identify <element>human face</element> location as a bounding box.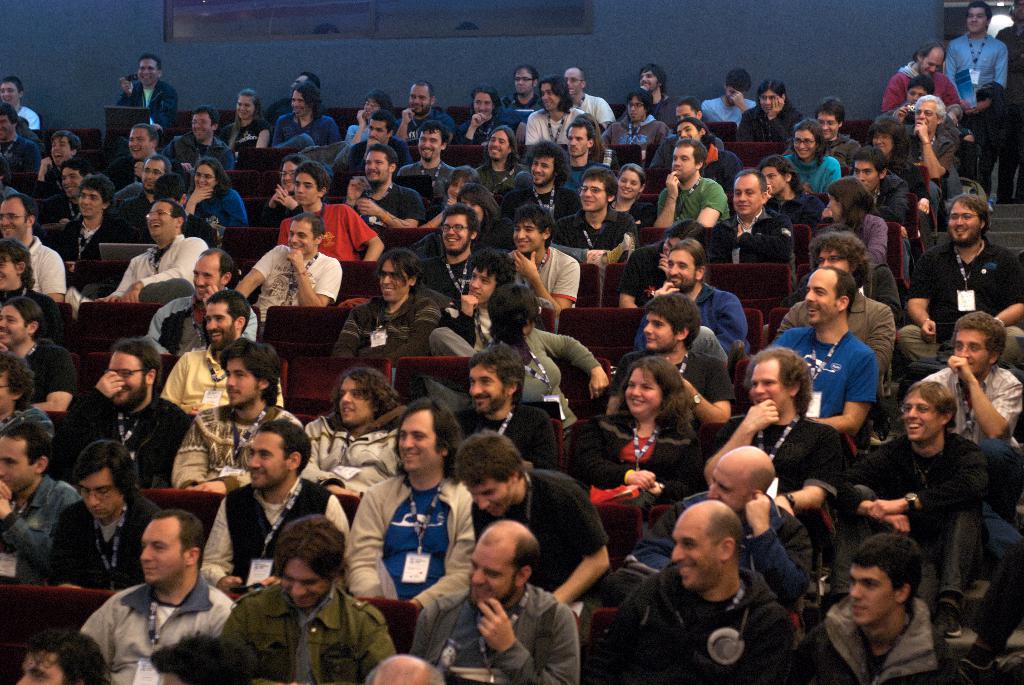
364,152,392,186.
